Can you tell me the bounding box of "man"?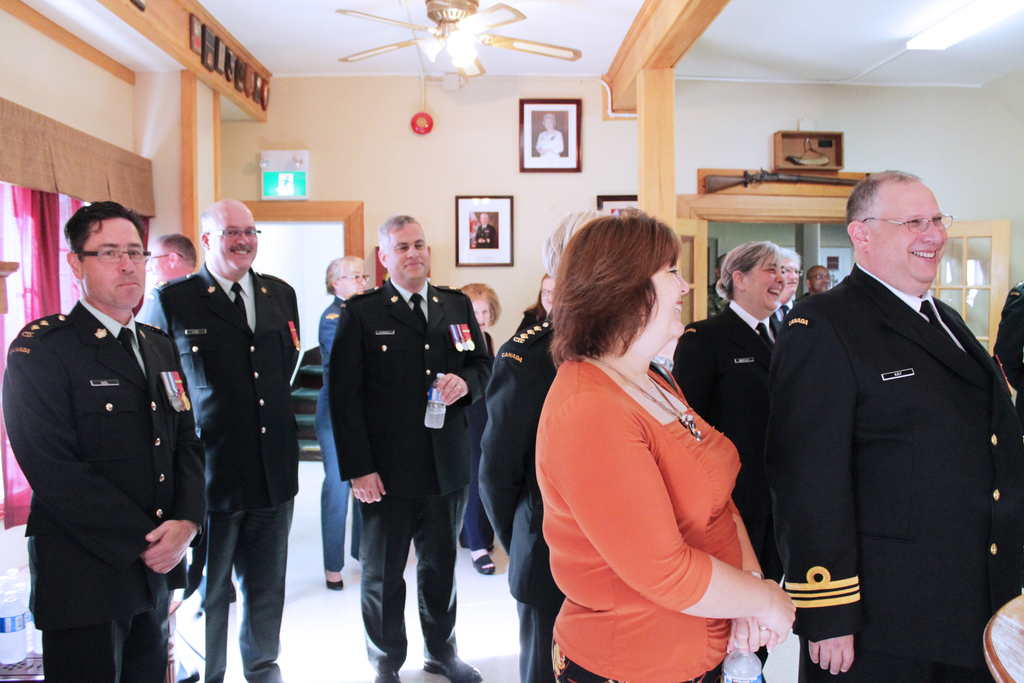
{"left": 326, "top": 211, "right": 489, "bottom": 682}.
